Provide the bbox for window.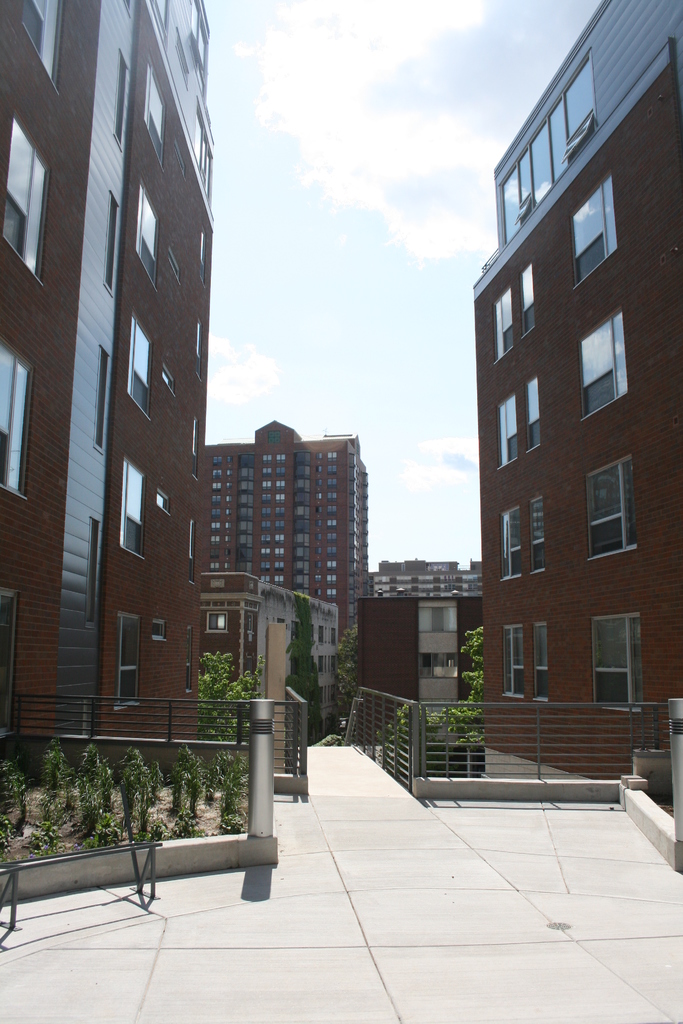
crop(0, 587, 17, 734).
